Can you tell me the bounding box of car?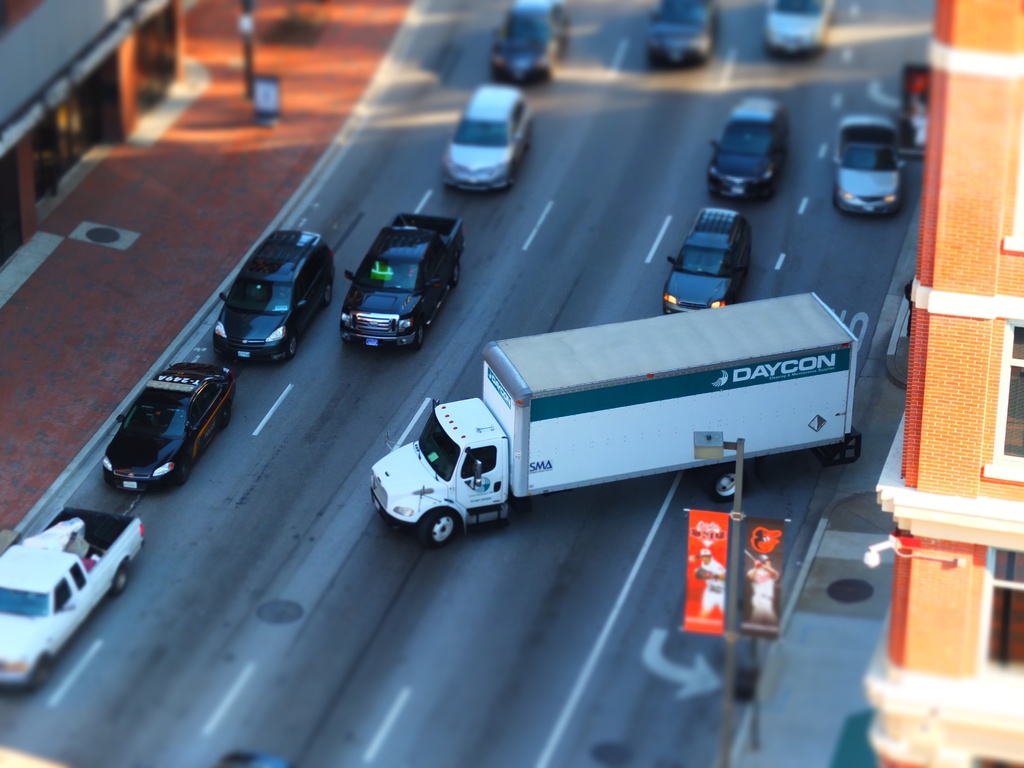
<bbox>210, 221, 333, 365</bbox>.
